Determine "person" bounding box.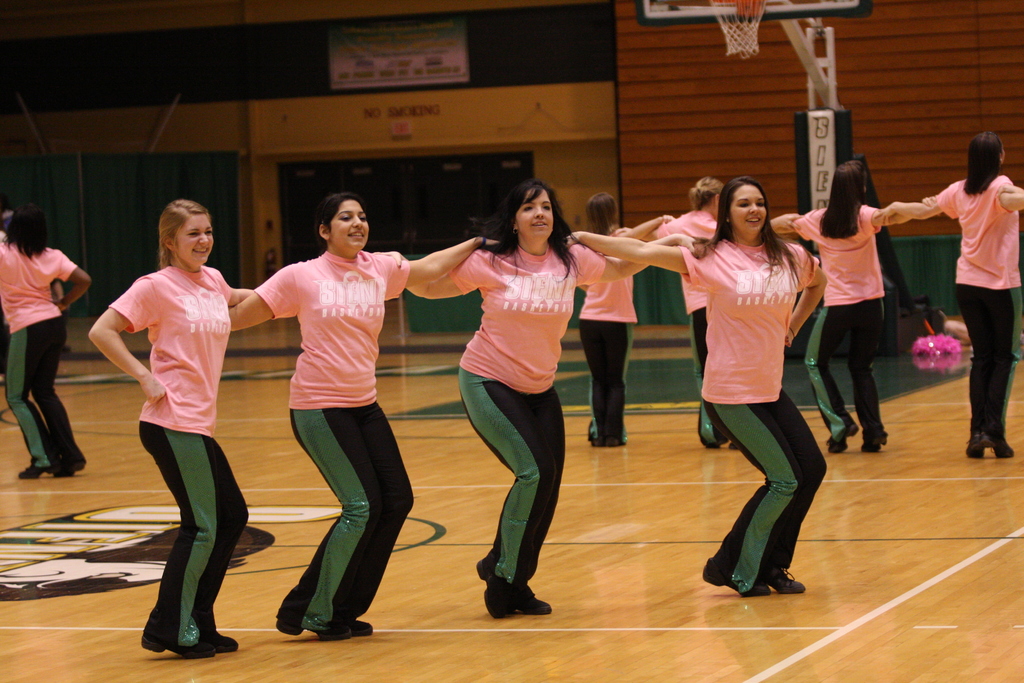
Determined: BBox(225, 193, 502, 637).
